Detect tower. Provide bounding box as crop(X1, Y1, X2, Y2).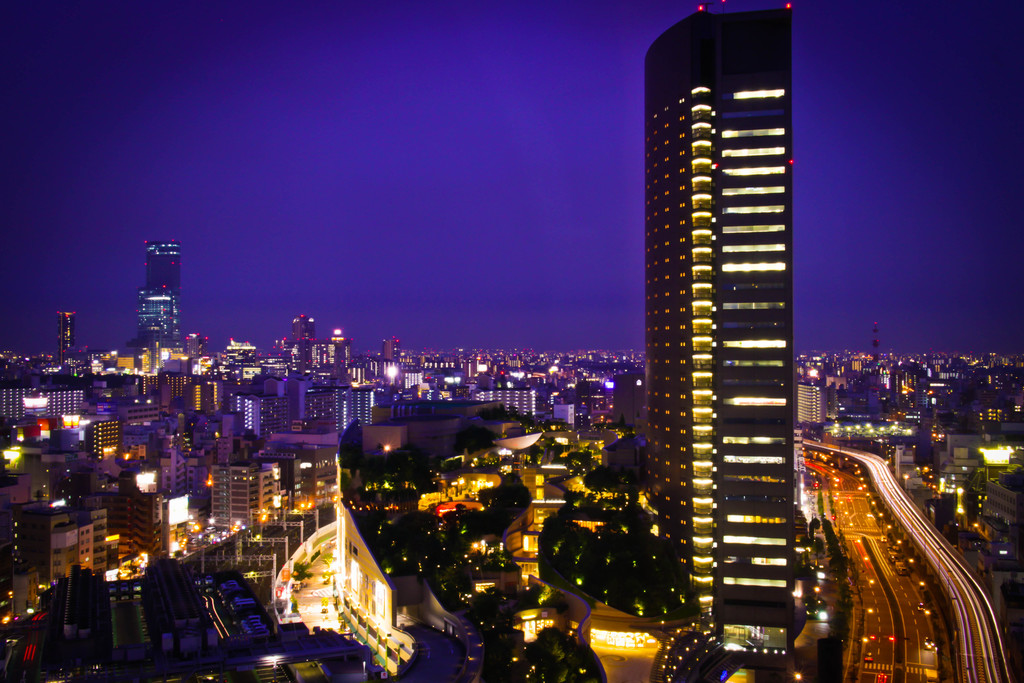
crop(56, 311, 72, 361).
